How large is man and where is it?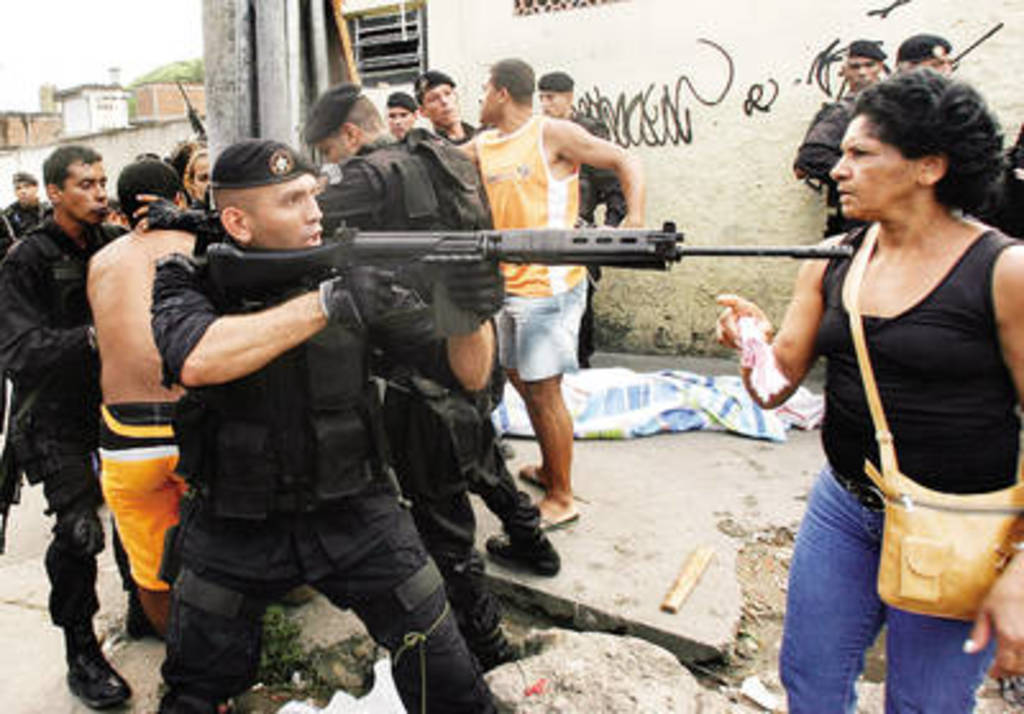
Bounding box: {"x1": 415, "y1": 72, "x2": 479, "y2": 151}.
